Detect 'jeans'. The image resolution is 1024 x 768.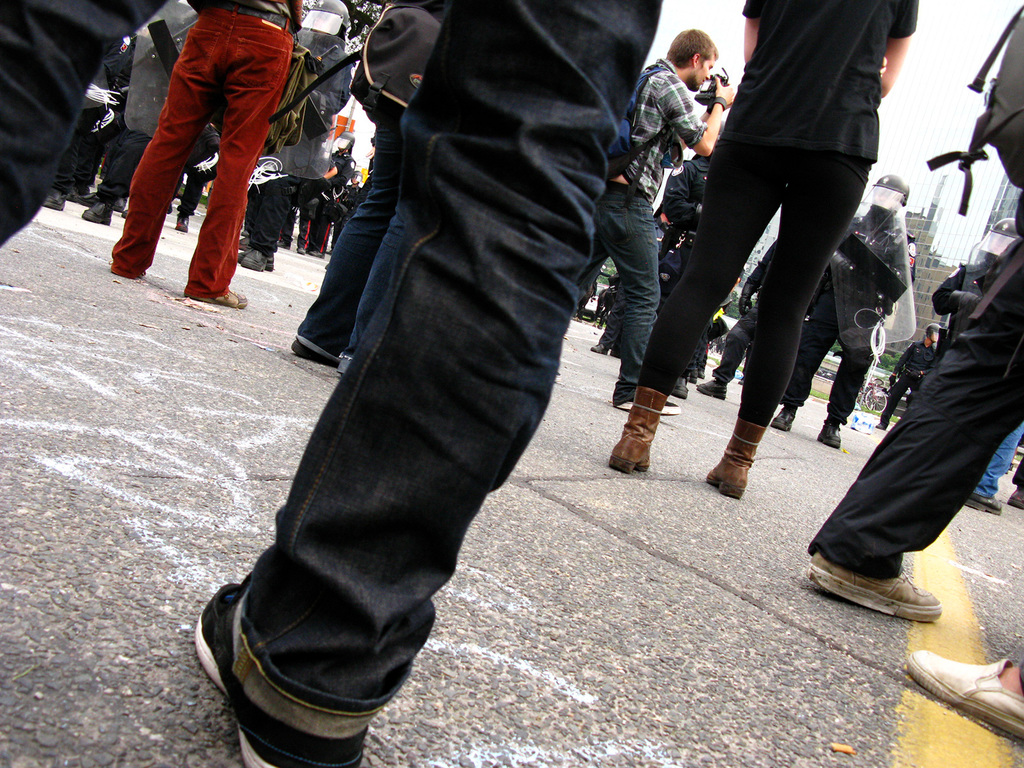
584 182 663 376.
